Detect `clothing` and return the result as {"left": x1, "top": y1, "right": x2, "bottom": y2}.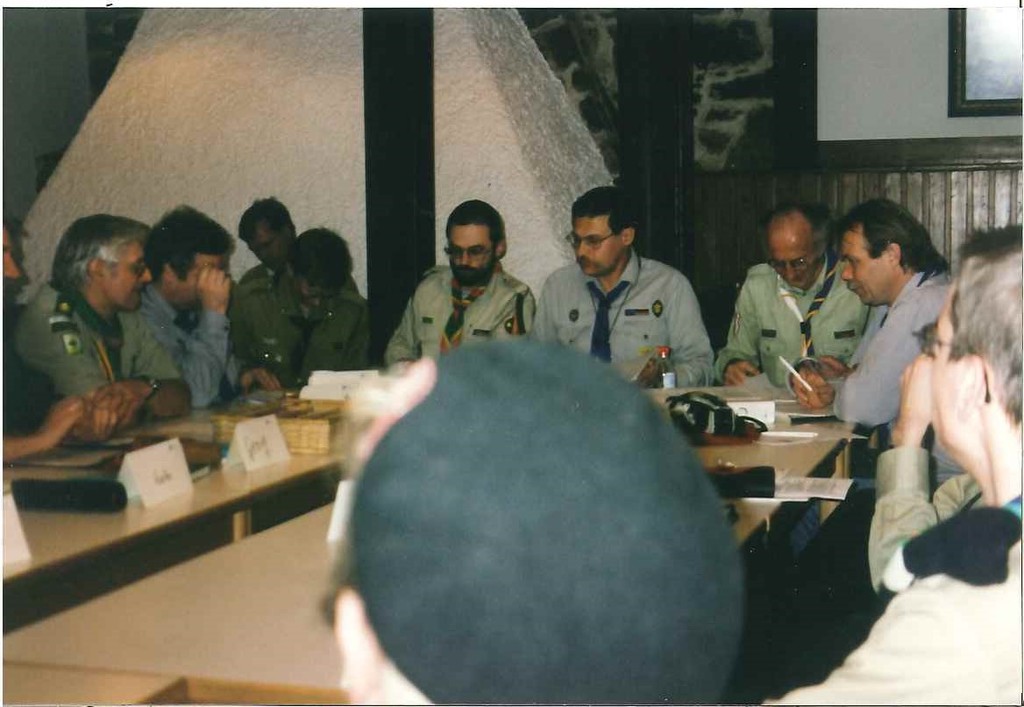
{"left": 125, "top": 275, "right": 259, "bottom": 411}.
